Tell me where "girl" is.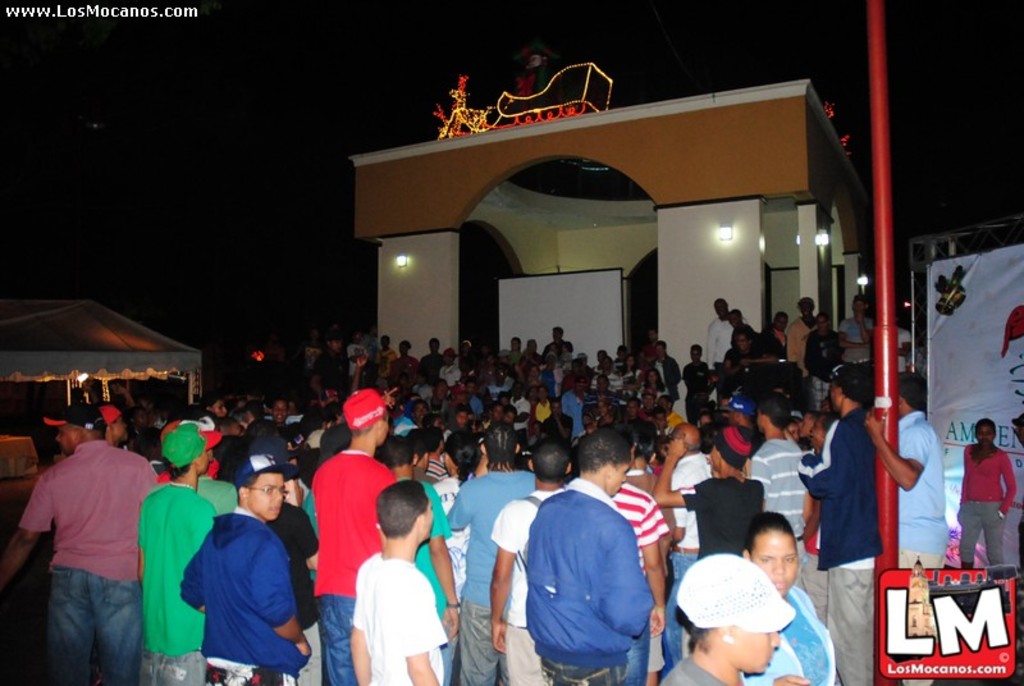
"girl" is at bbox=(742, 513, 837, 685).
